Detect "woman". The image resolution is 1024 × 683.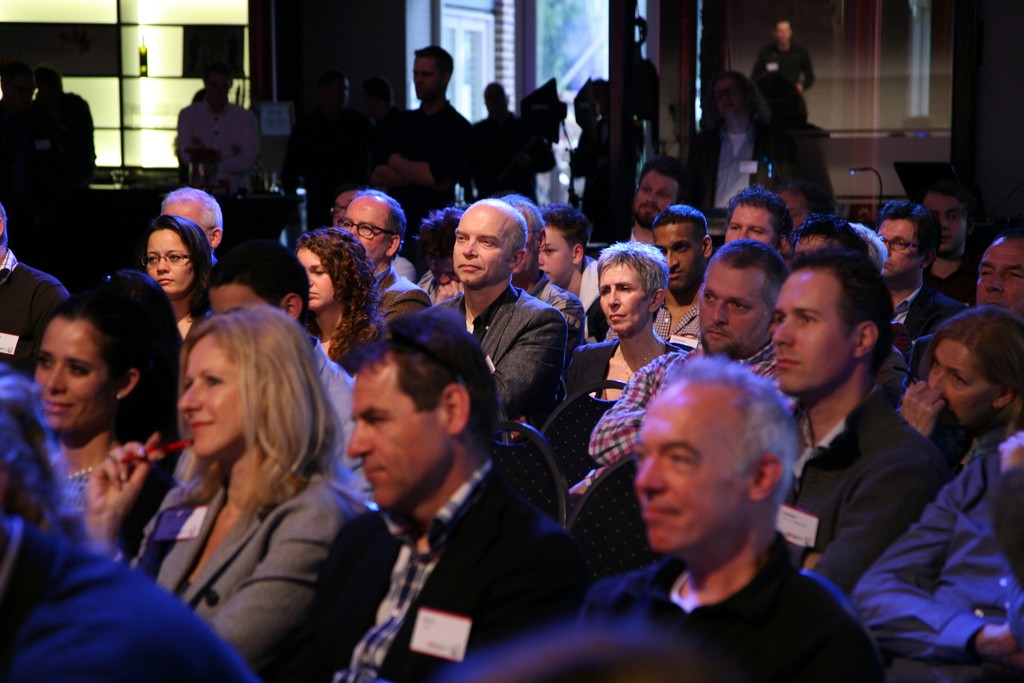
(x1=899, y1=303, x2=1023, y2=470).
